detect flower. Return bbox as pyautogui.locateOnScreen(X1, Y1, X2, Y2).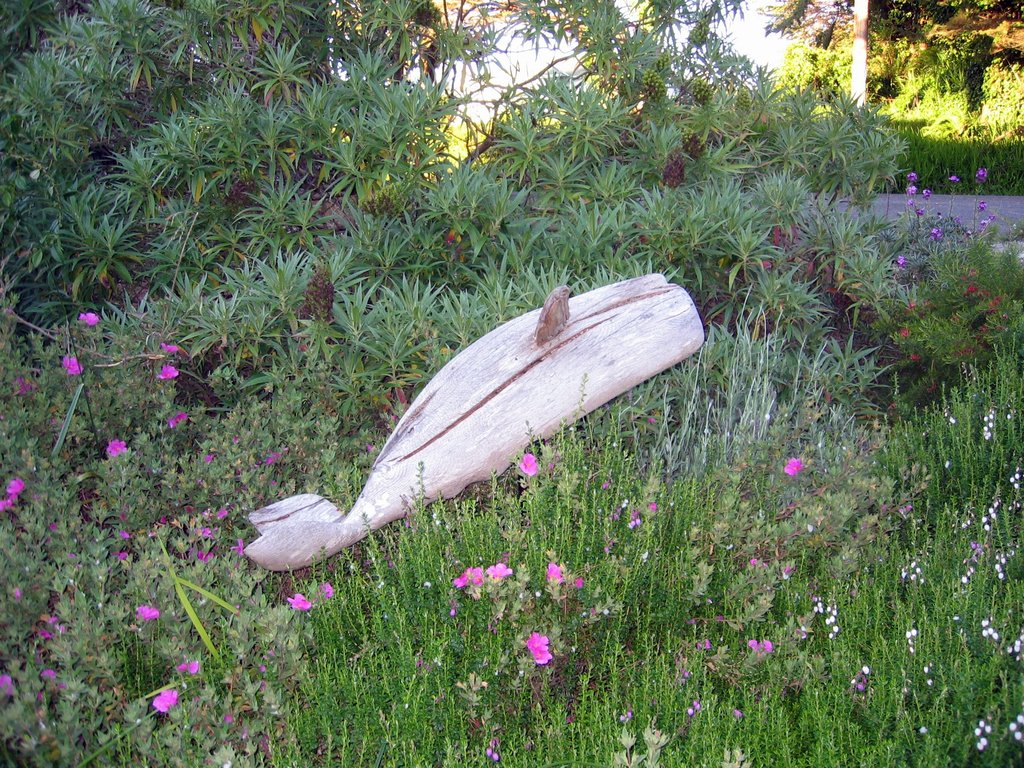
pyautogui.locateOnScreen(453, 567, 488, 590).
